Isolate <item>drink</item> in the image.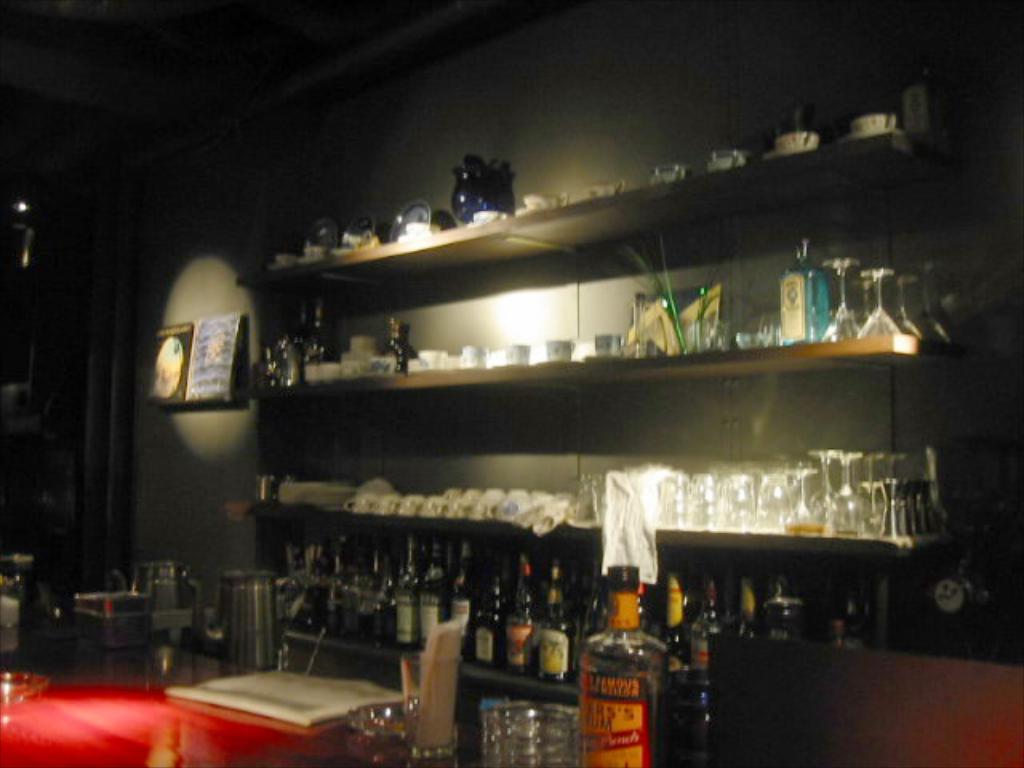
Isolated region: 379,317,400,386.
